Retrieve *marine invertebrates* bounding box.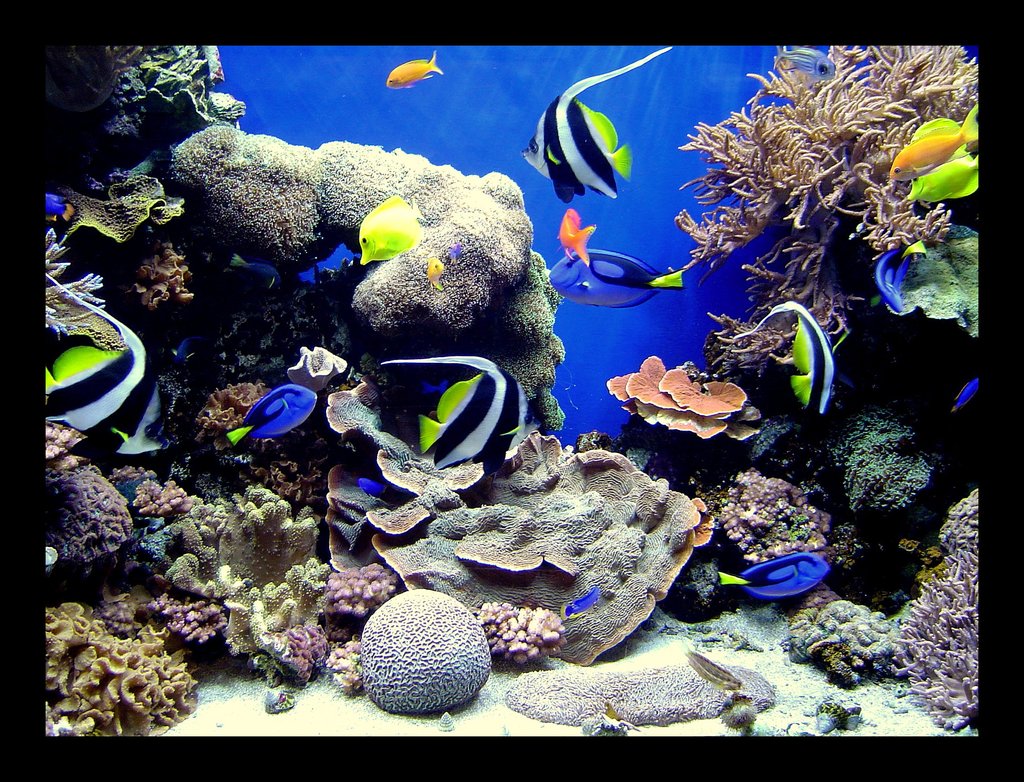
Bounding box: box=[353, 191, 430, 268].
